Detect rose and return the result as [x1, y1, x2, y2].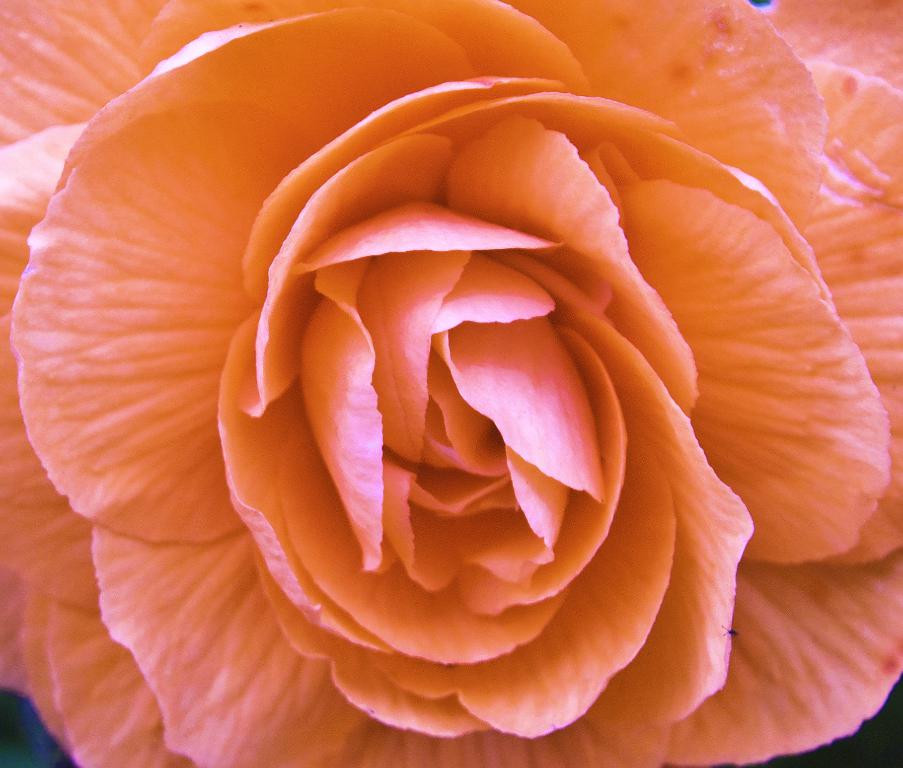
[0, 0, 902, 767].
